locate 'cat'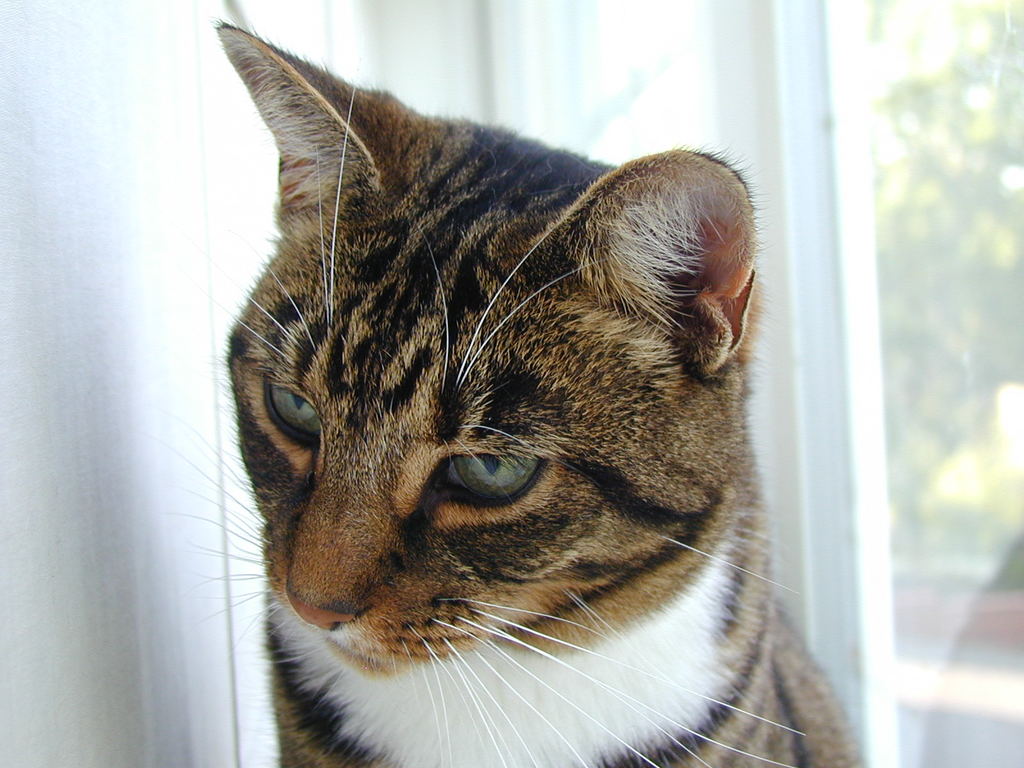
[left=180, top=16, right=877, bottom=767]
